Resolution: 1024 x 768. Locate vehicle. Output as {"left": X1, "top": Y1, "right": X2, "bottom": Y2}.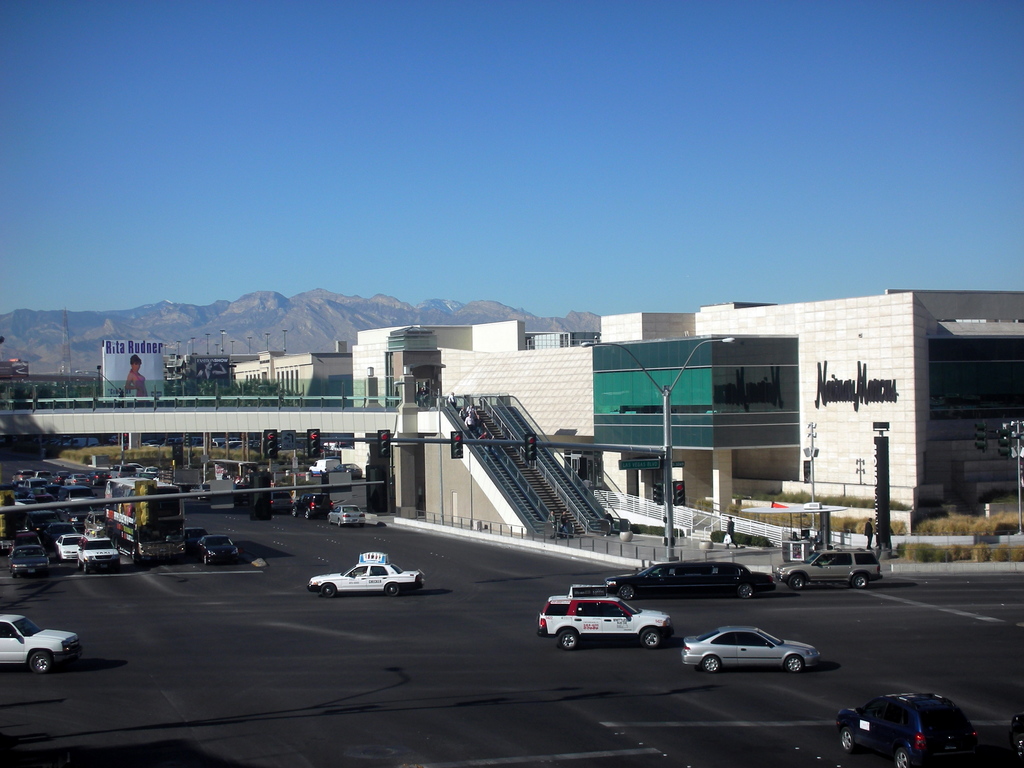
{"left": 680, "top": 624, "right": 820, "bottom": 675}.
